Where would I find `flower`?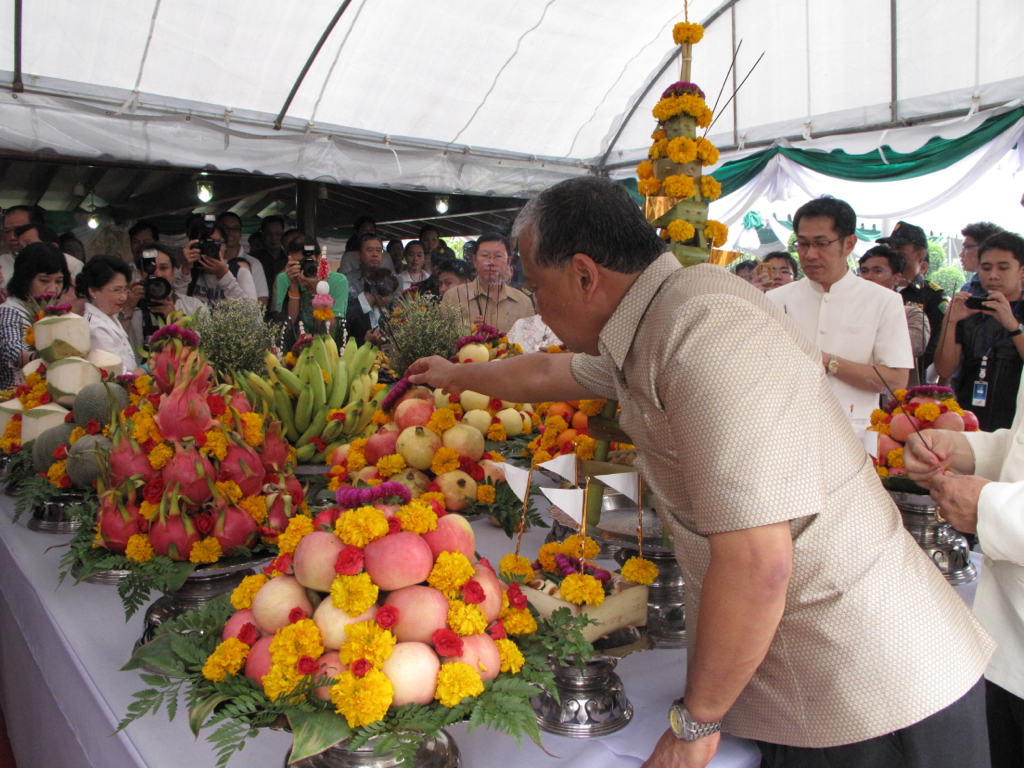
At [509, 583, 523, 616].
